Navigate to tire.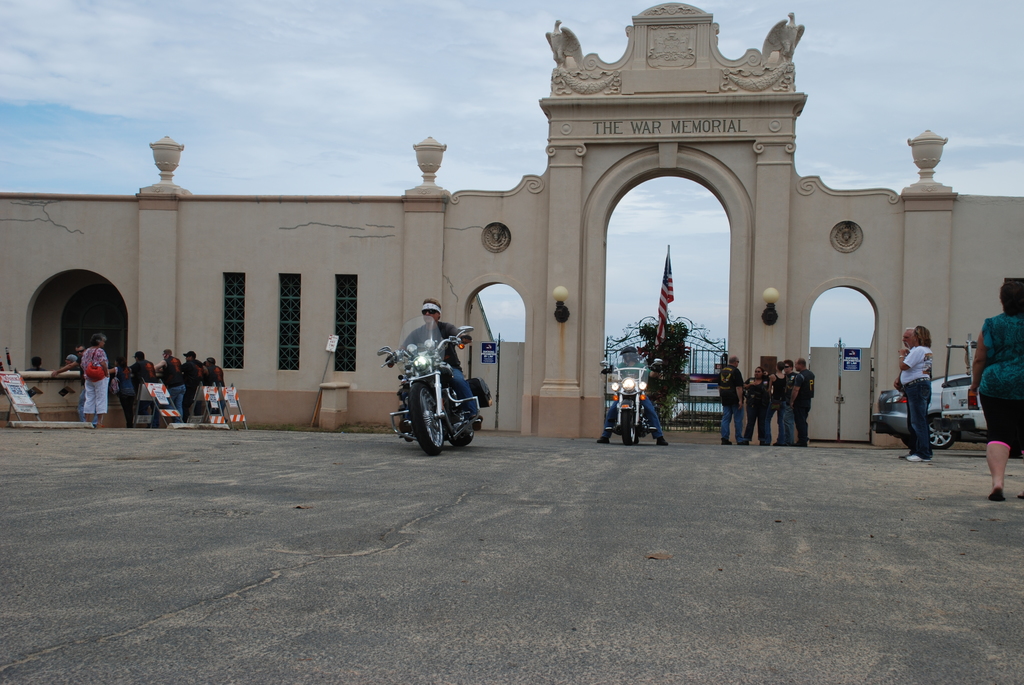
Navigation target: [621,412,636,445].
